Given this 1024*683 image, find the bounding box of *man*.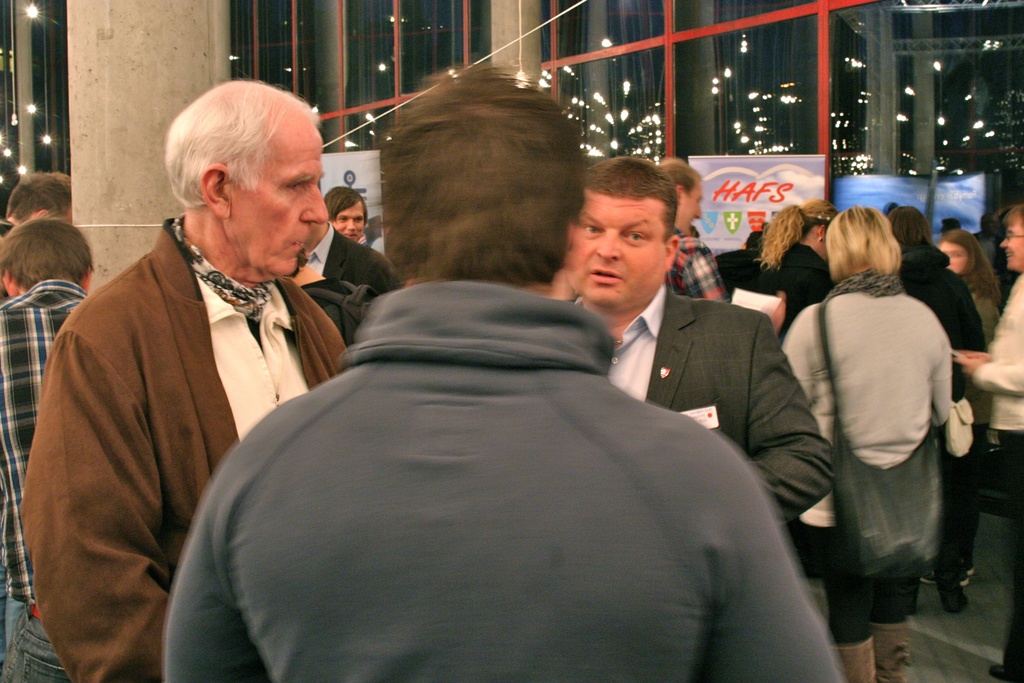
region(26, 71, 383, 670).
